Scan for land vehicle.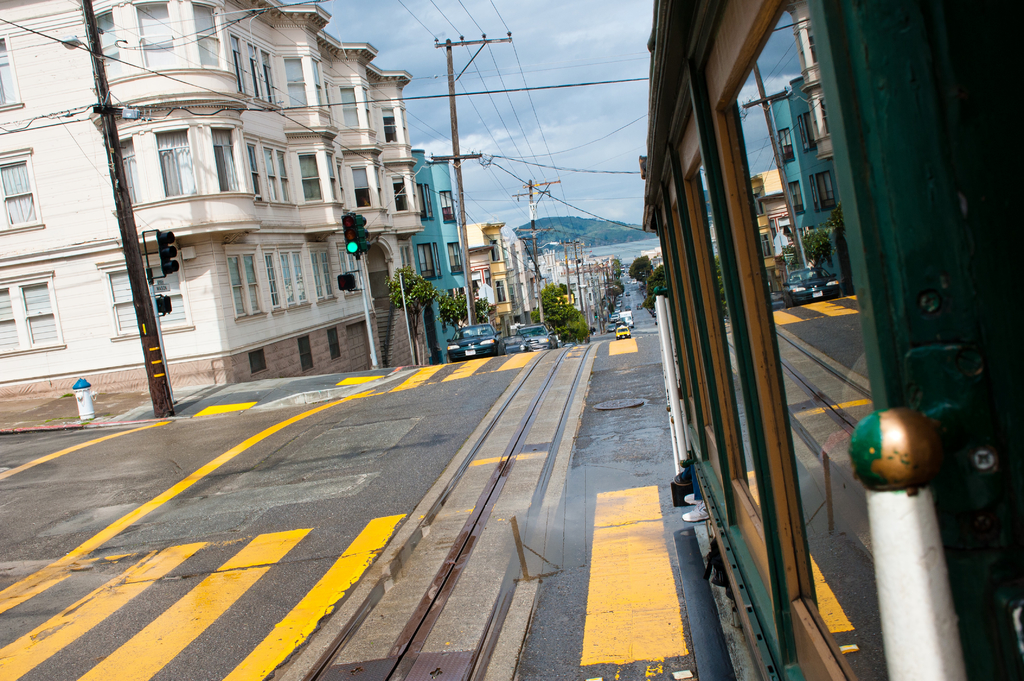
Scan result: <region>502, 332, 531, 351</region>.
